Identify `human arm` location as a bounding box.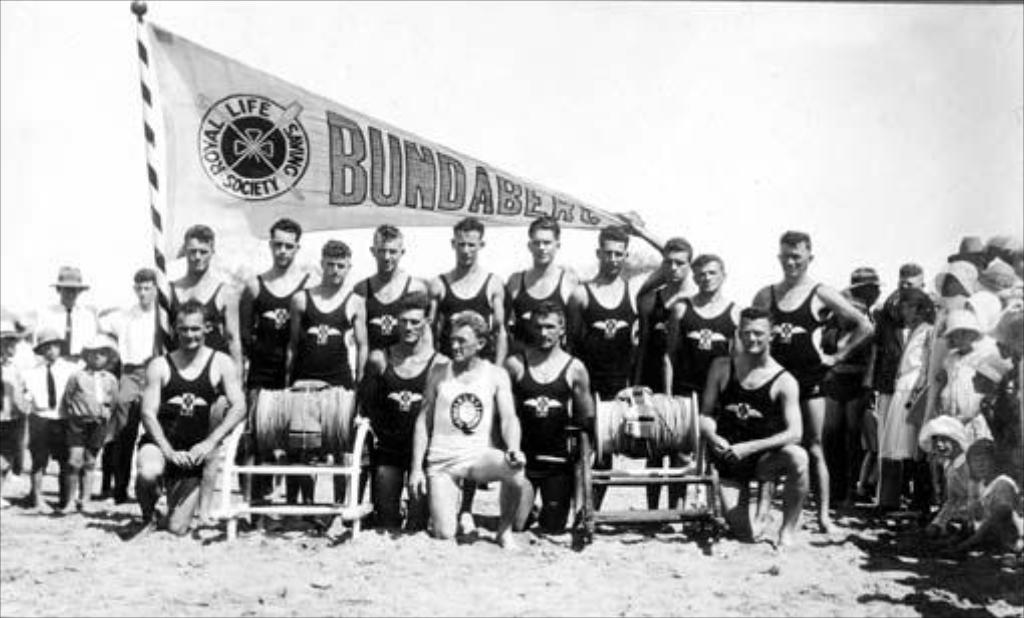
crop(956, 482, 1022, 554).
